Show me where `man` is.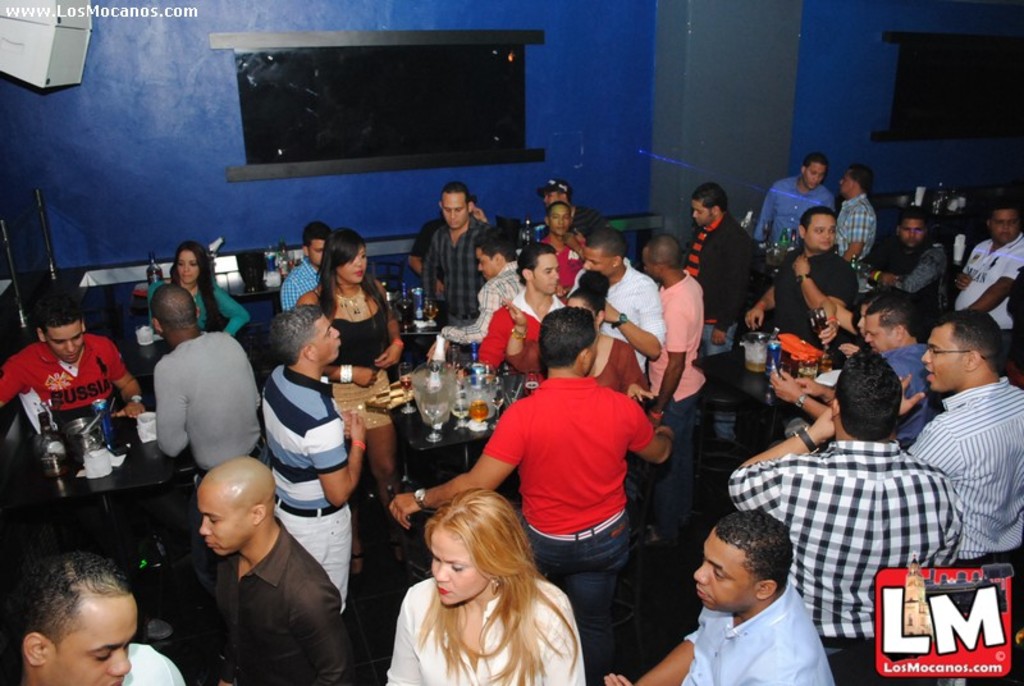
`man` is at detection(0, 292, 141, 438).
